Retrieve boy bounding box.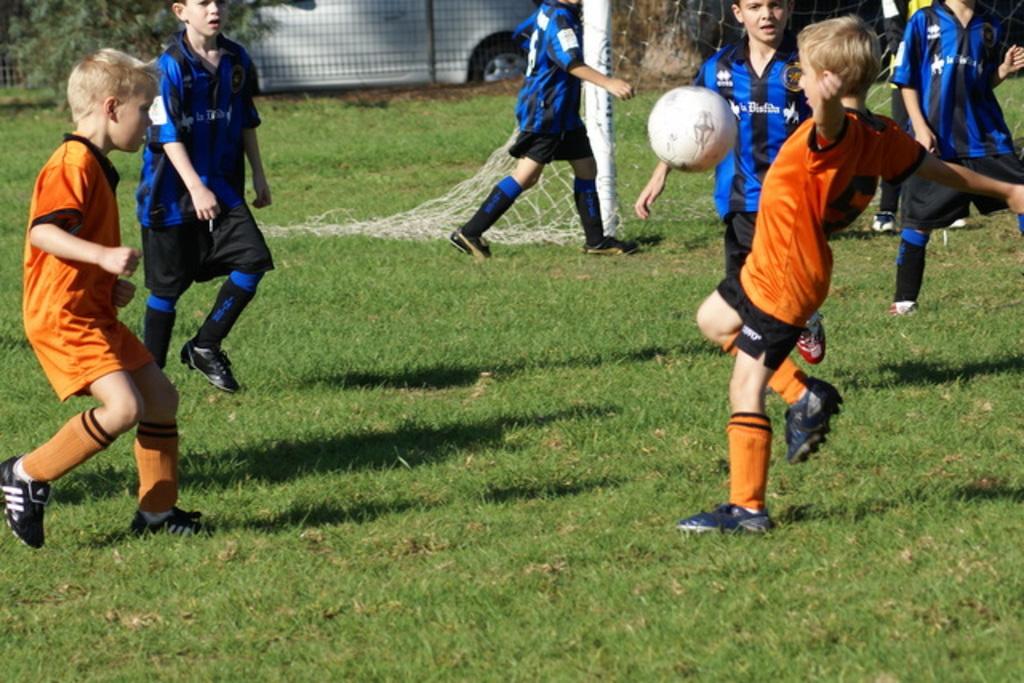
Bounding box: left=443, top=0, right=640, bottom=270.
